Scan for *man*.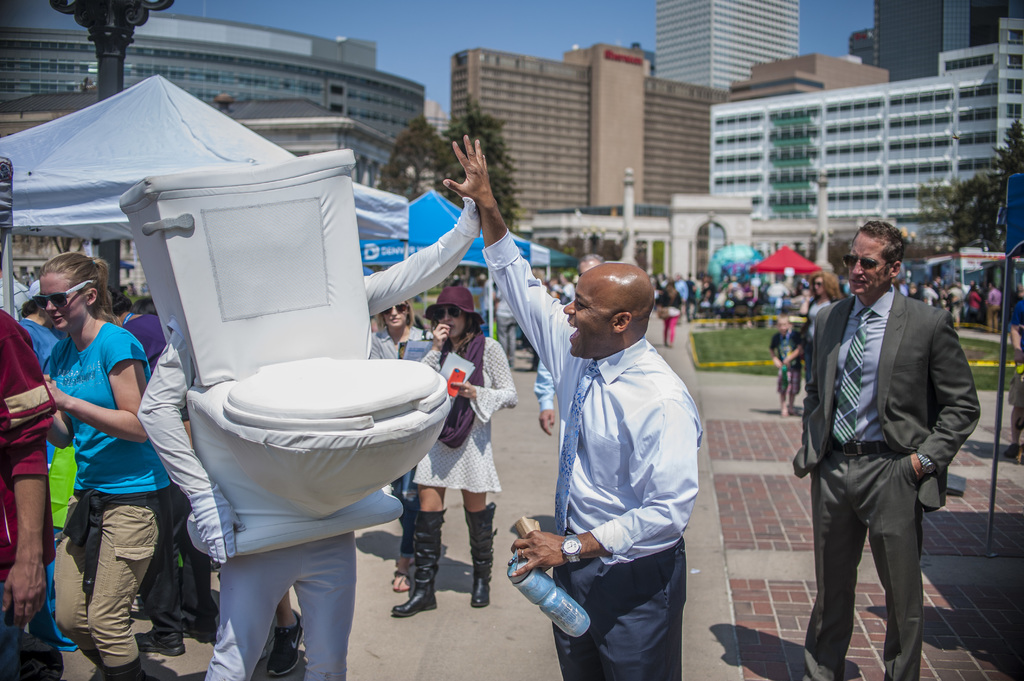
Scan result: (0, 304, 72, 680).
